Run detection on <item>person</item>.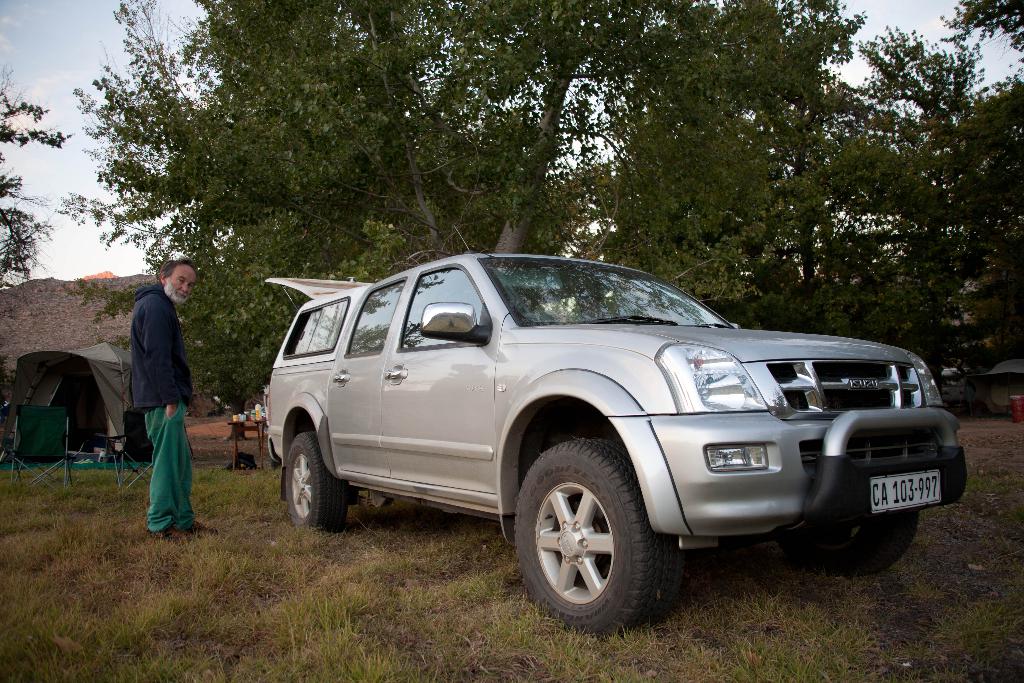
Result: BBox(113, 254, 198, 538).
